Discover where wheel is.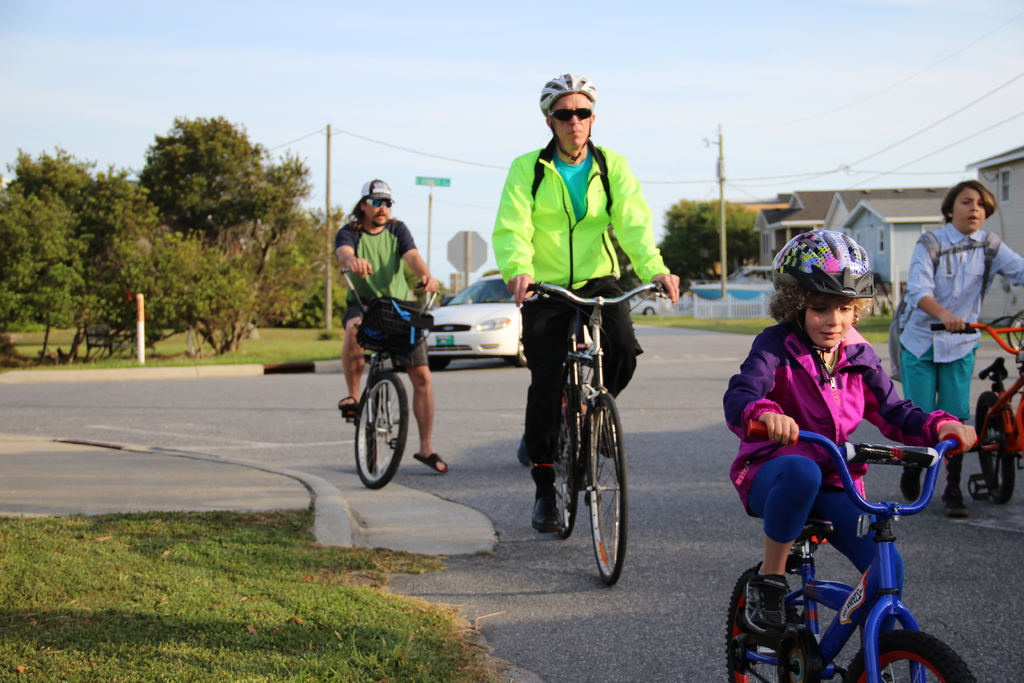
Discovered at (584, 388, 635, 584).
